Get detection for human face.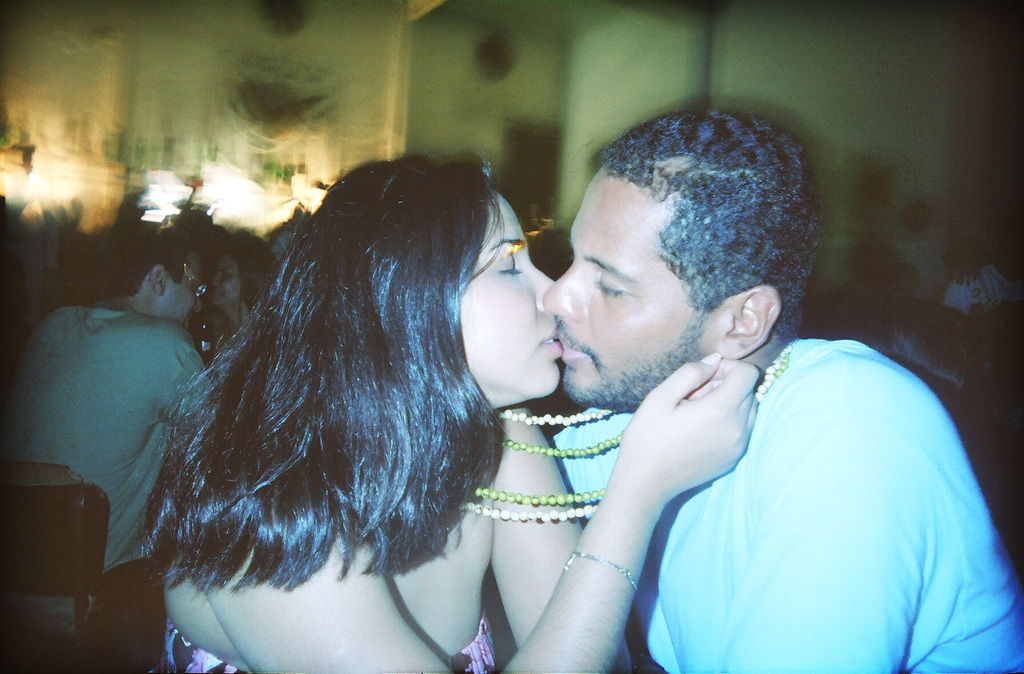
Detection: {"left": 210, "top": 256, "right": 237, "bottom": 309}.
